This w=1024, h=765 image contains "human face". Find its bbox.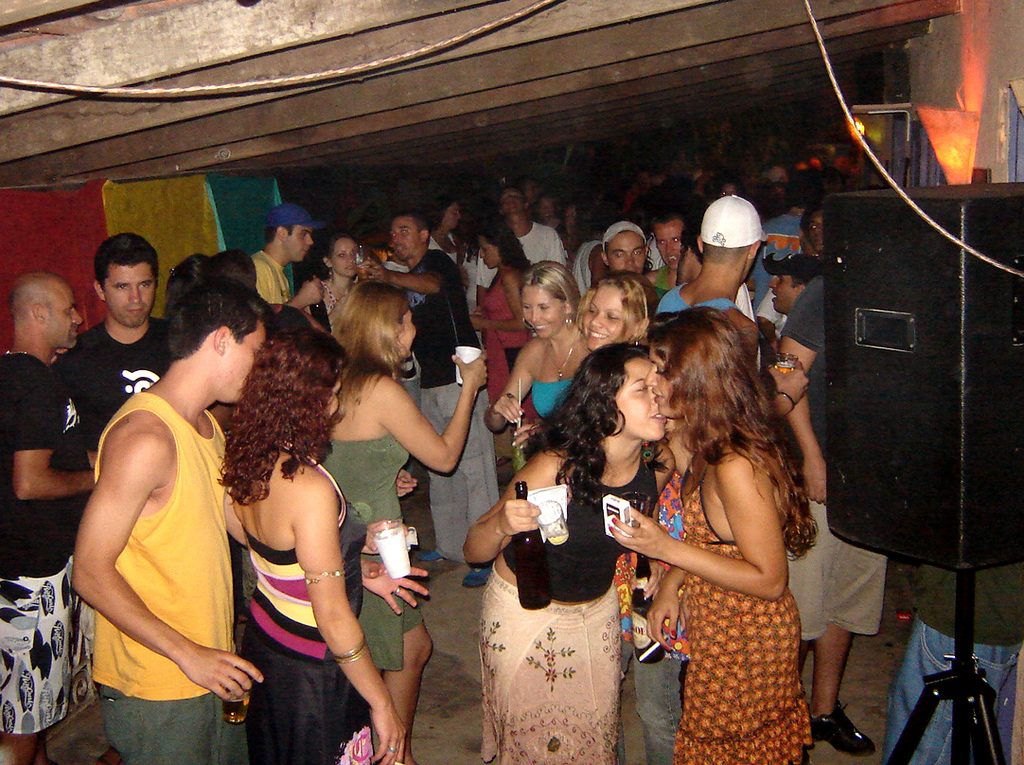
[221, 324, 267, 399].
